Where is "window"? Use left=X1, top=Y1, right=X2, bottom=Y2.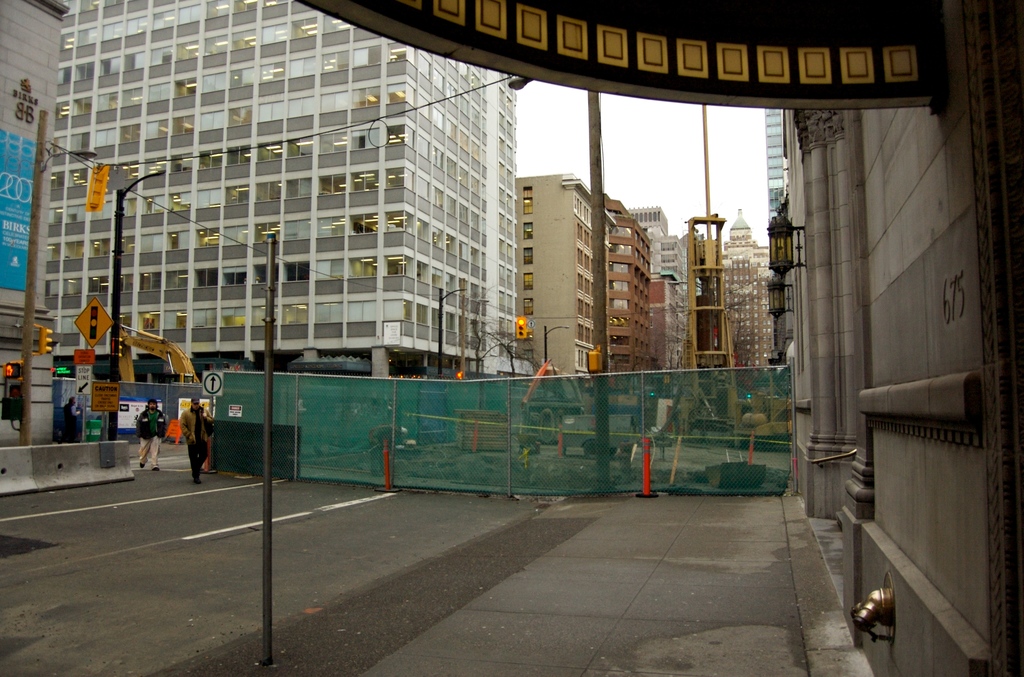
left=385, top=257, right=408, bottom=273.
